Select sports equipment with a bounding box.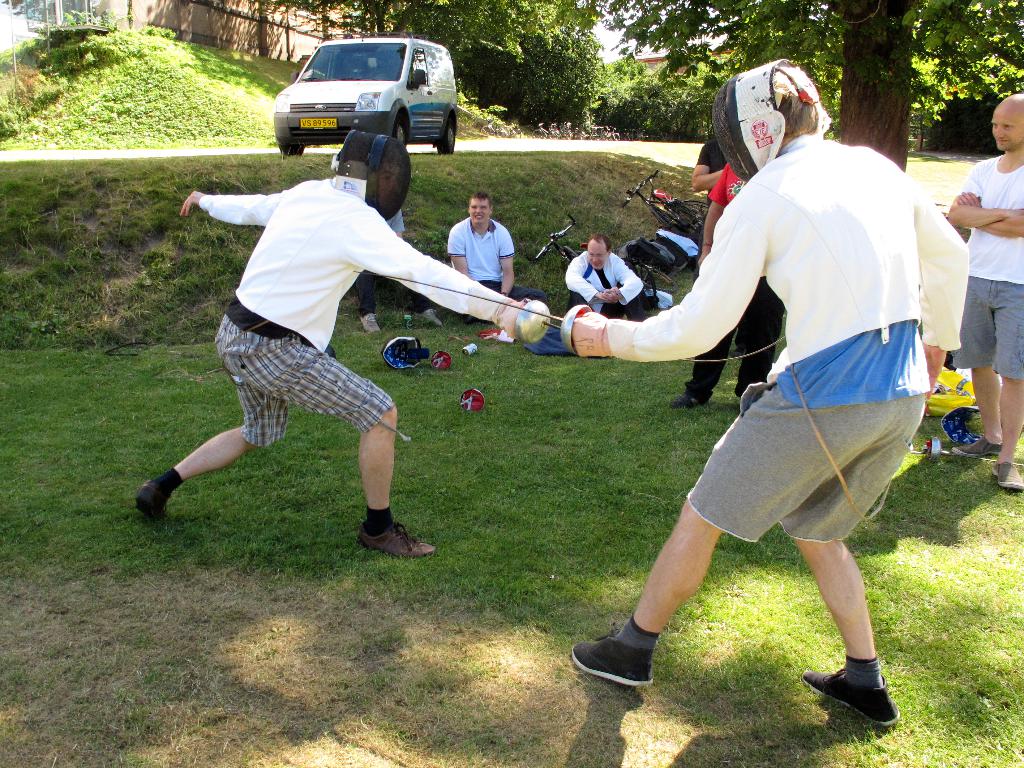
box=[513, 301, 784, 364].
